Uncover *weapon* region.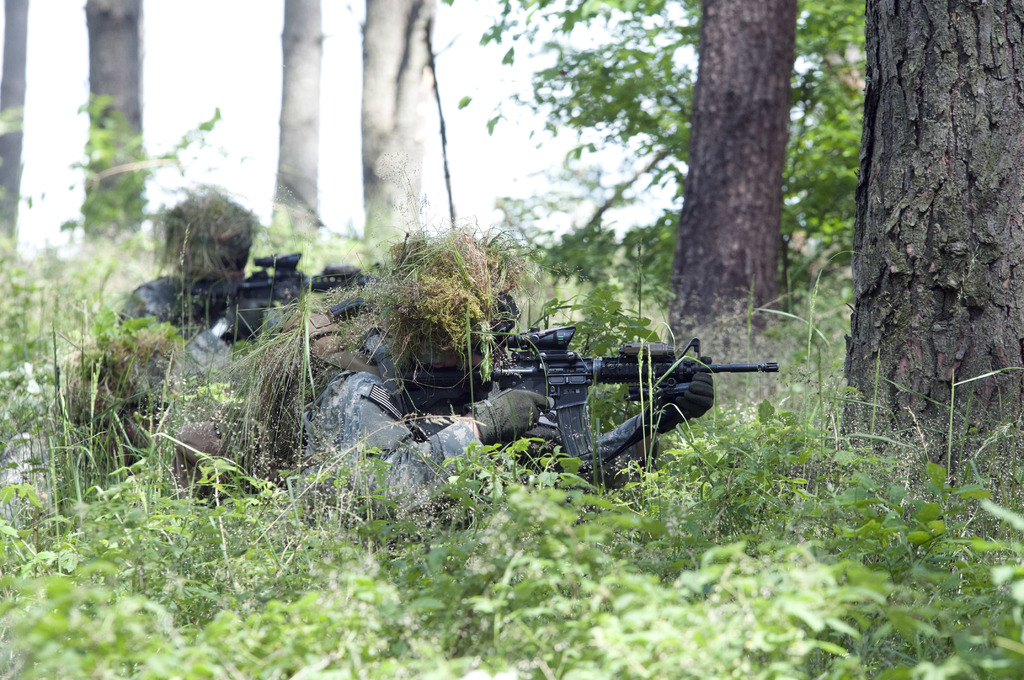
Uncovered: (188,248,375,345).
